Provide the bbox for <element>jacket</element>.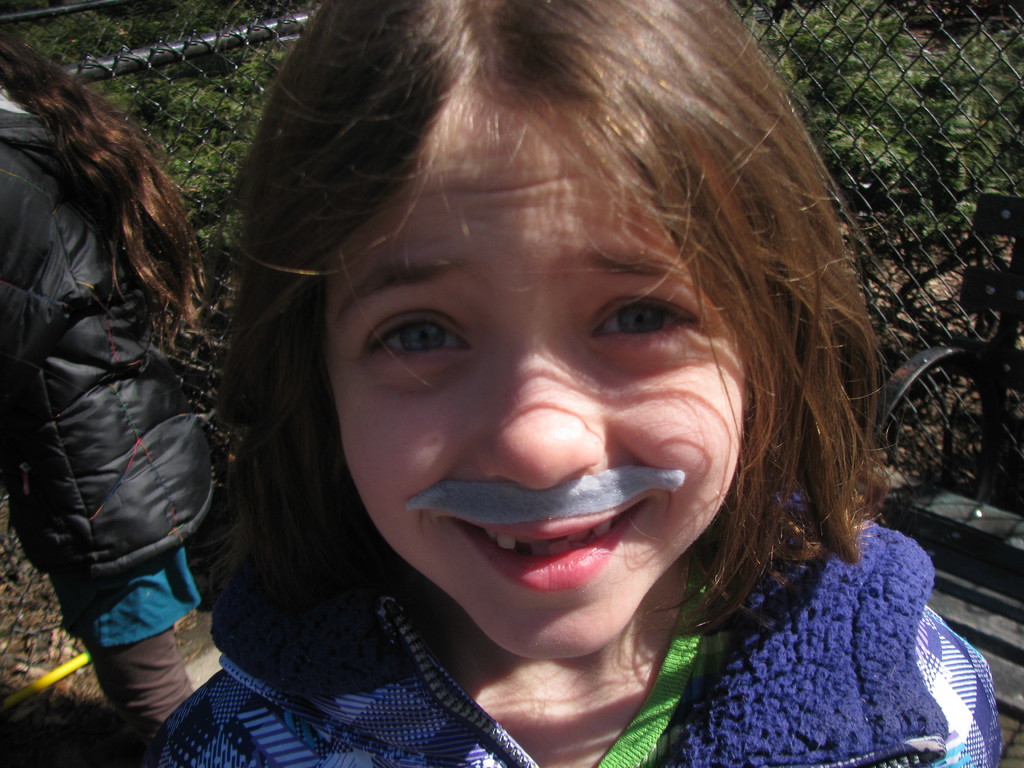
5:95:227:651.
